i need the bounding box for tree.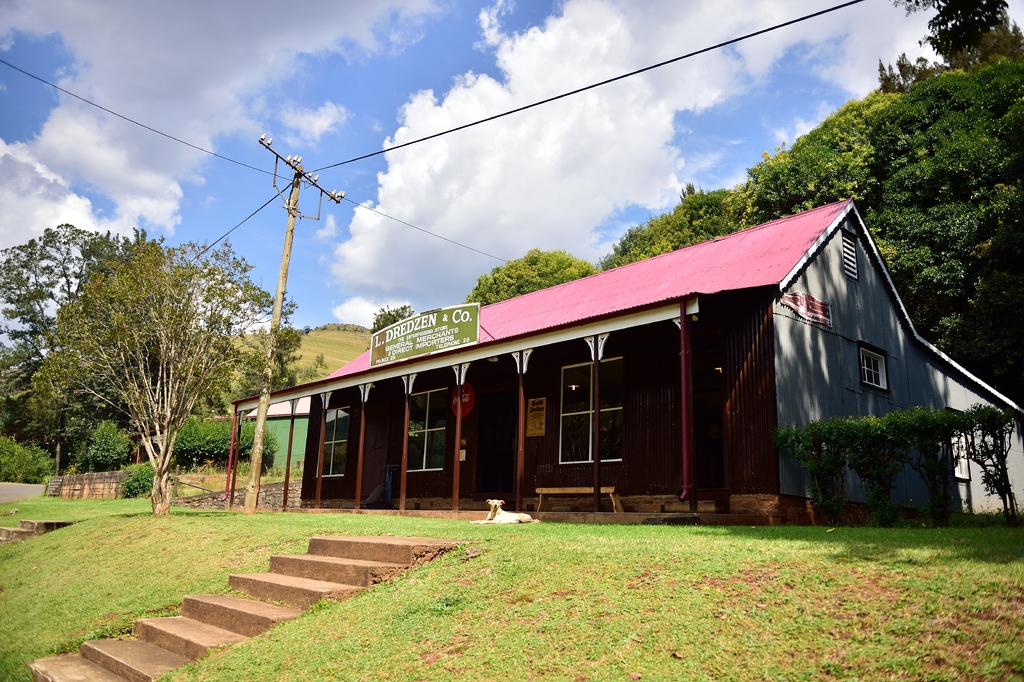
Here it is: (730,90,906,235).
